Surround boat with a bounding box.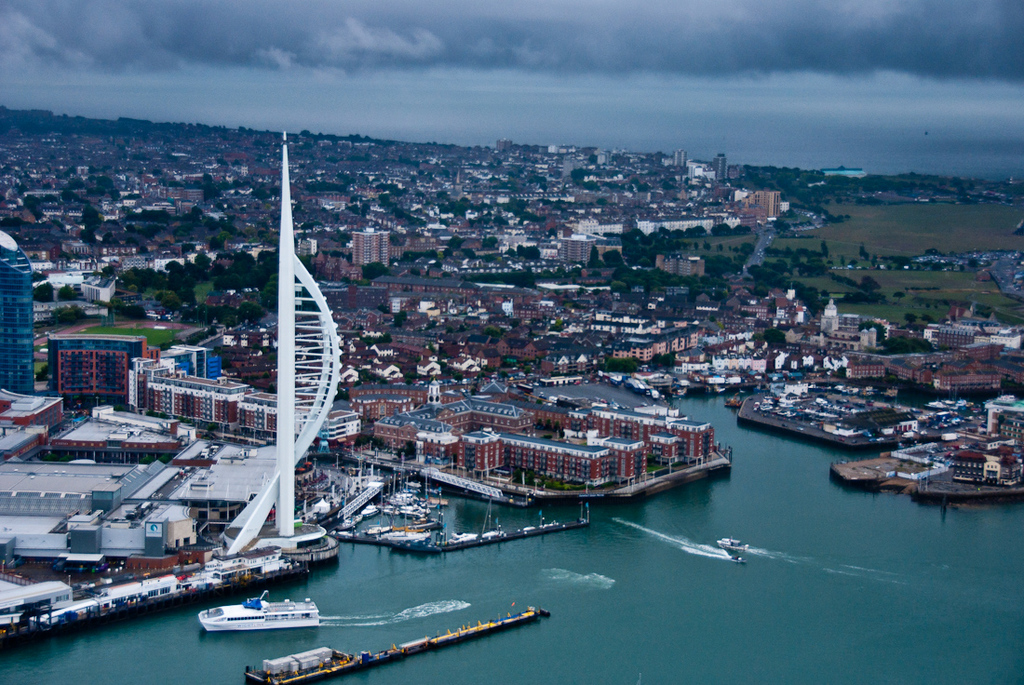
(x1=404, y1=507, x2=438, y2=523).
